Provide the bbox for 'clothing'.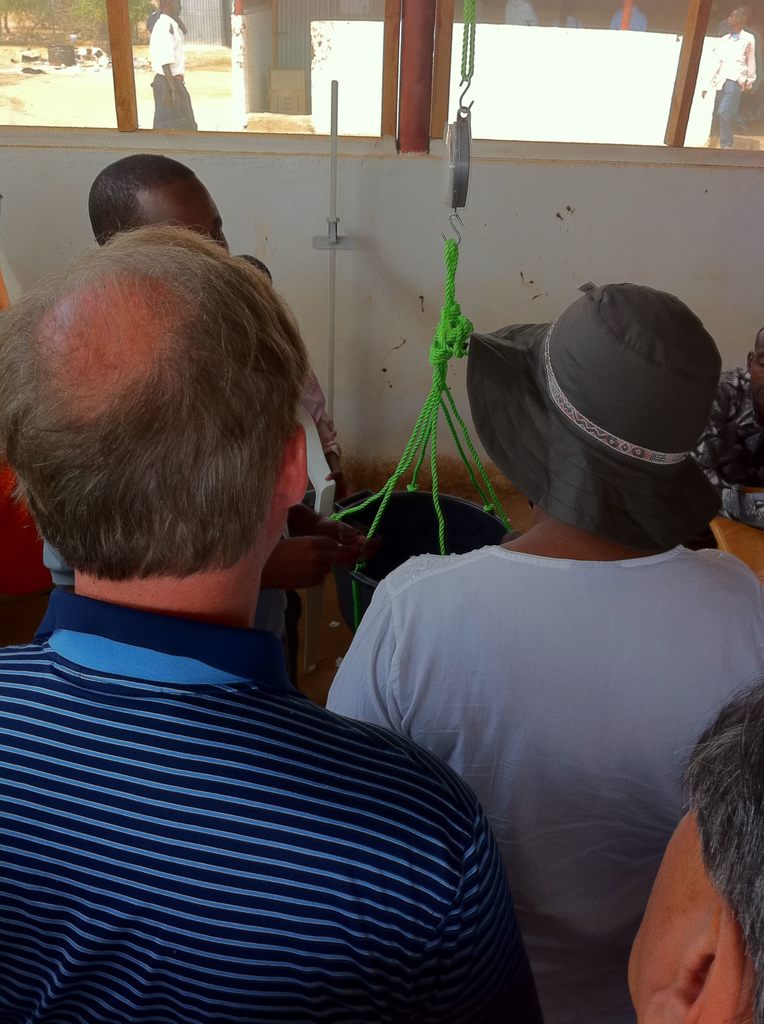
x1=9, y1=500, x2=516, y2=1012.
